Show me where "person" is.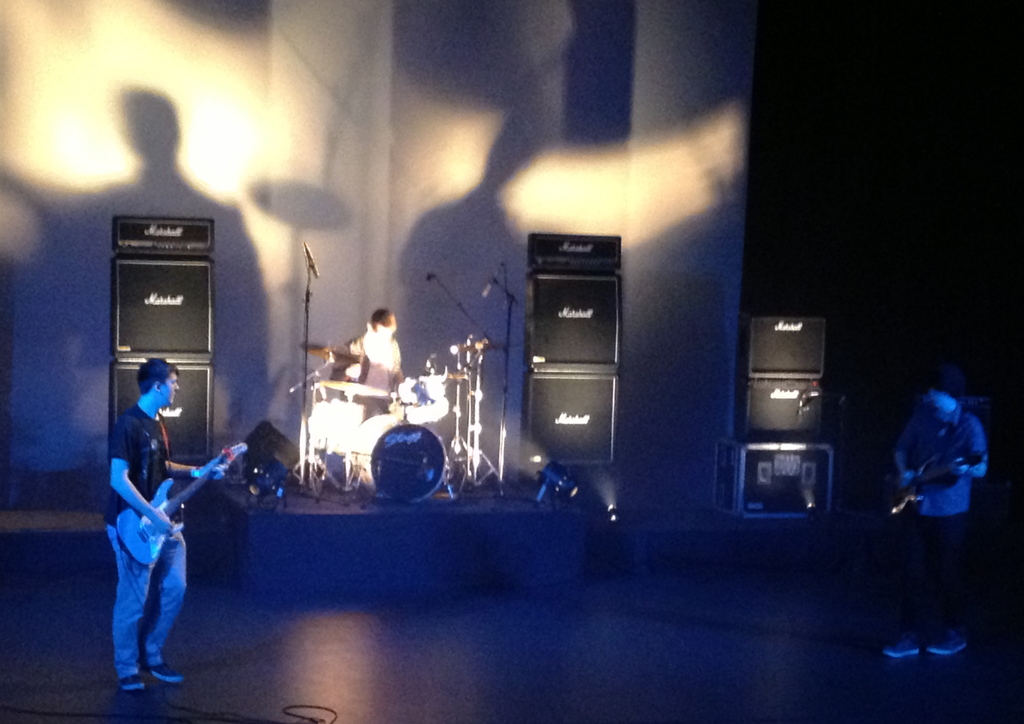
"person" is at l=104, t=356, r=227, b=691.
